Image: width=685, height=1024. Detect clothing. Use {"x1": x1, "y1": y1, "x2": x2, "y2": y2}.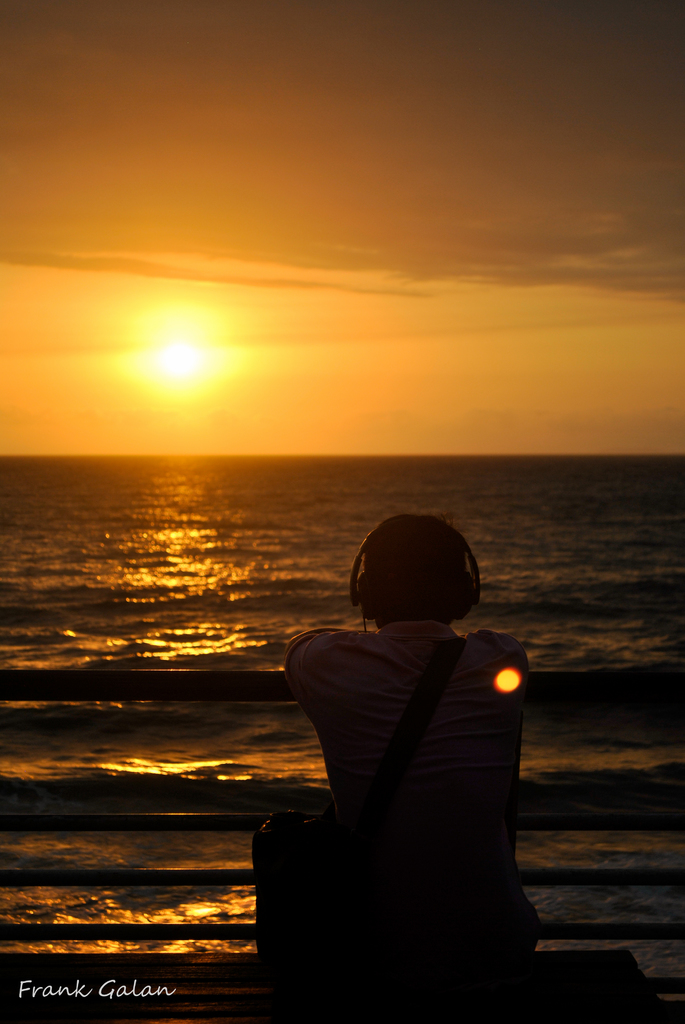
{"x1": 267, "y1": 569, "x2": 555, "y2": 983}.
